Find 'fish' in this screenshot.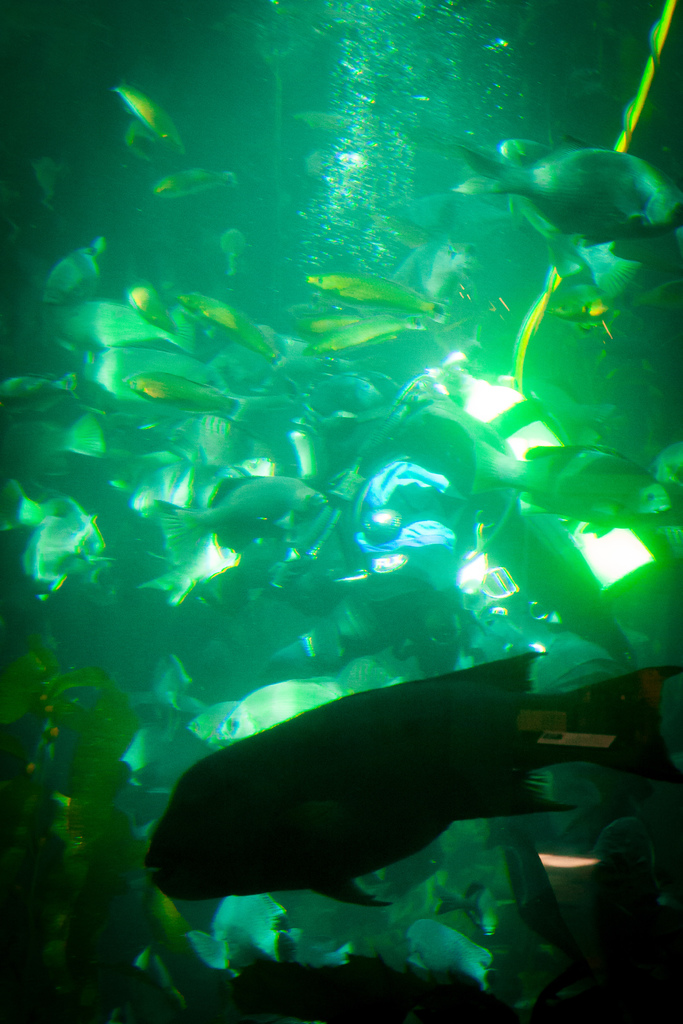
The bounding box for 'fish' is {"x1": 302, "y1": 317, "x2": 423, "y2": 356}.
